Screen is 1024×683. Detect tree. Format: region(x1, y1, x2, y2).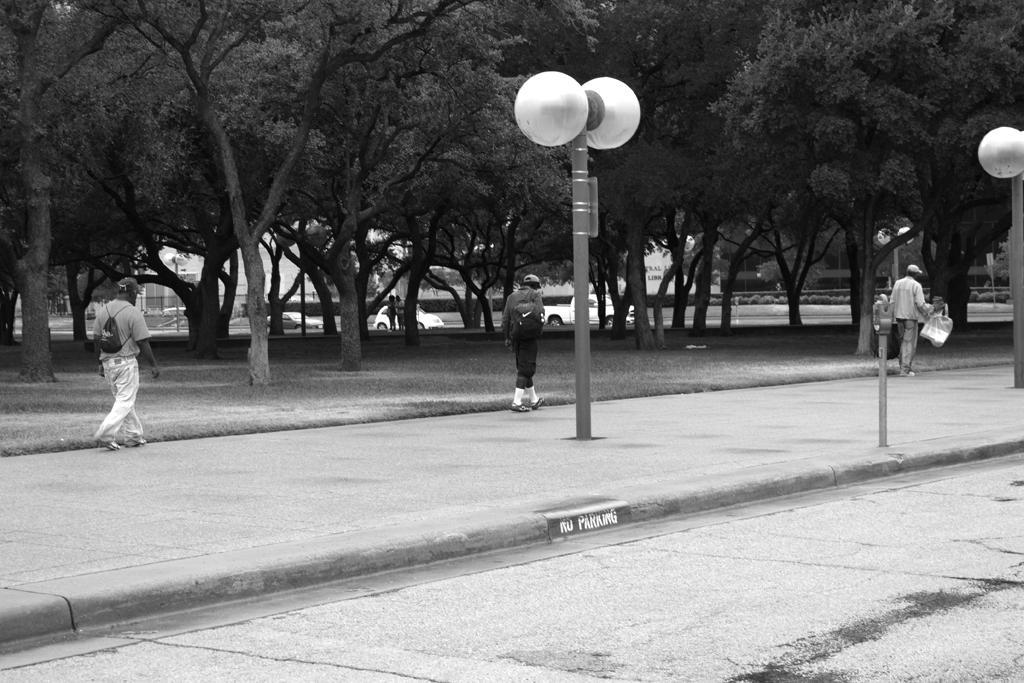
region(0, 0, 1023, 388).
